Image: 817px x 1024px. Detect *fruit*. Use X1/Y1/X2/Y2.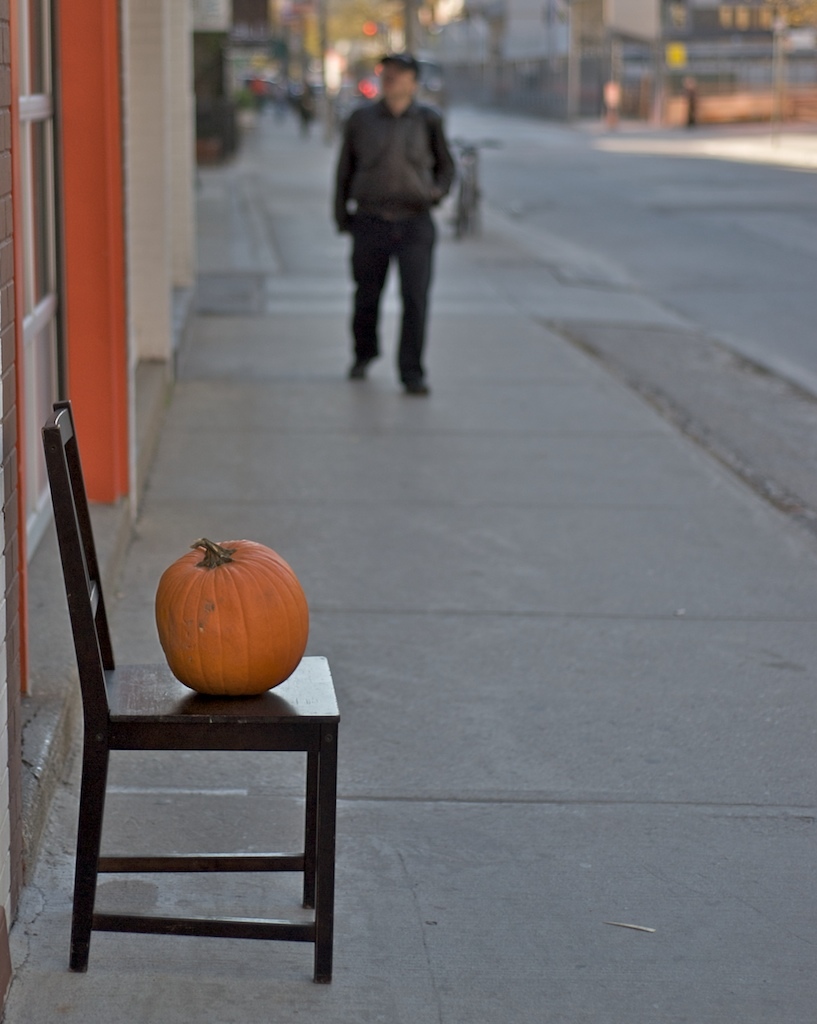
151/531/305/705.
